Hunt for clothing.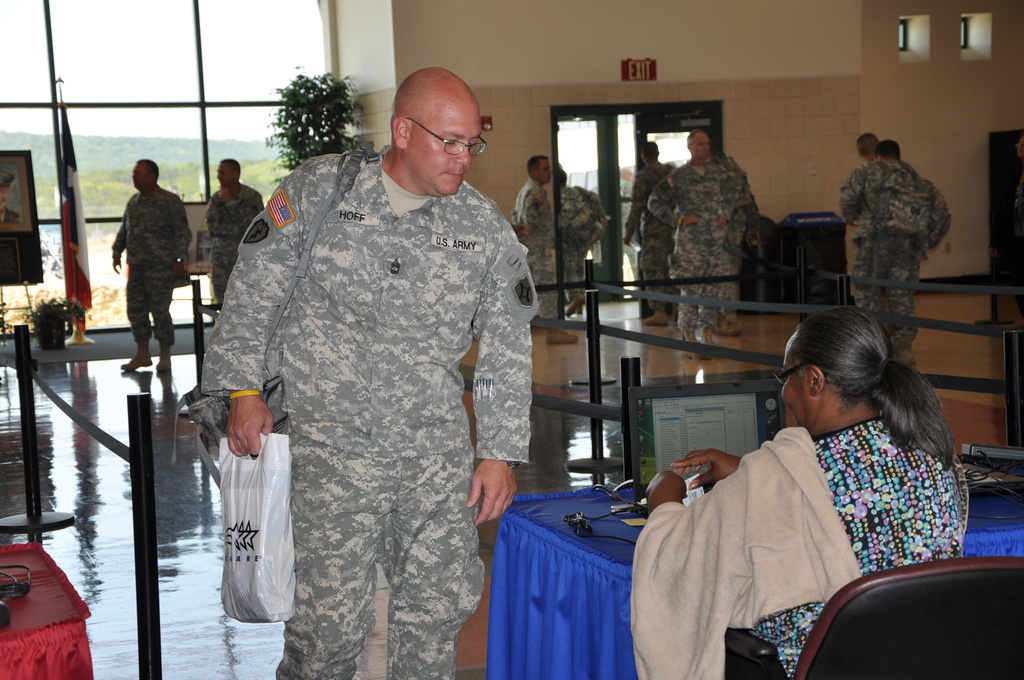
Hunted down at locate(868, 174, 949, 363).
